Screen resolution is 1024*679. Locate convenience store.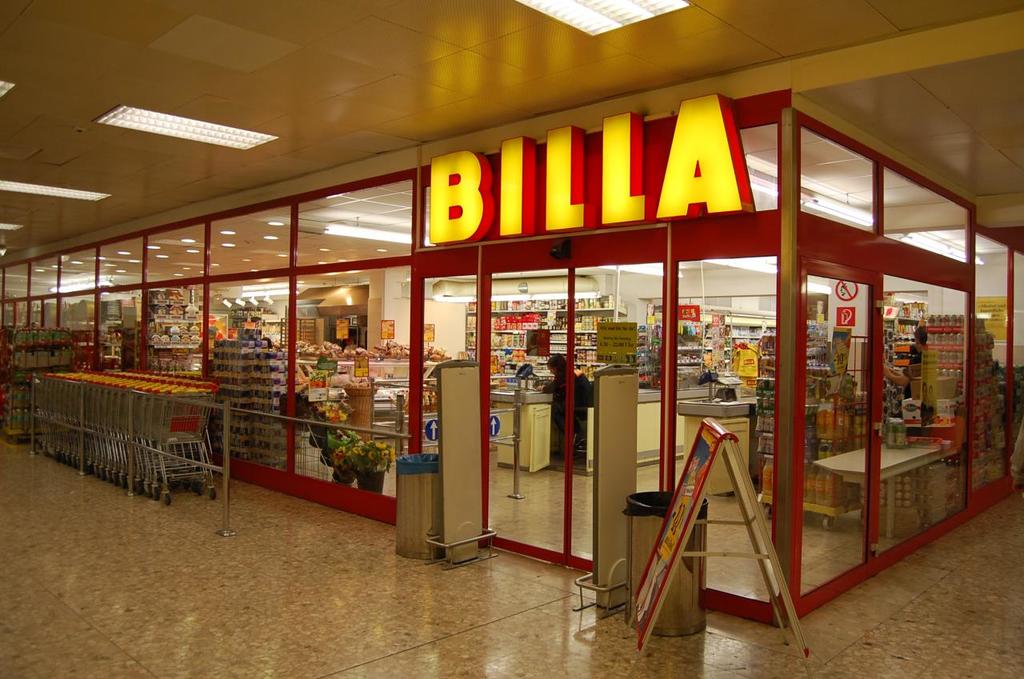
[x1=0, y1=0, x2=1023, y2=678].
